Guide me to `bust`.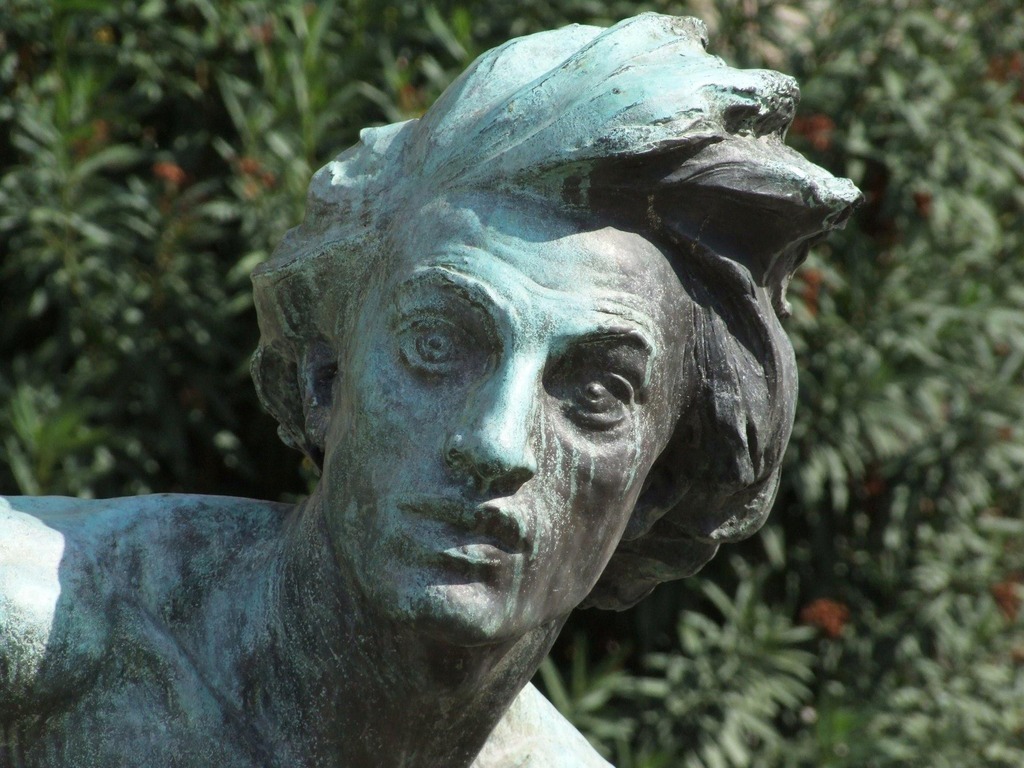
Guidance: <region>0, 11, 860, 767</region>.
